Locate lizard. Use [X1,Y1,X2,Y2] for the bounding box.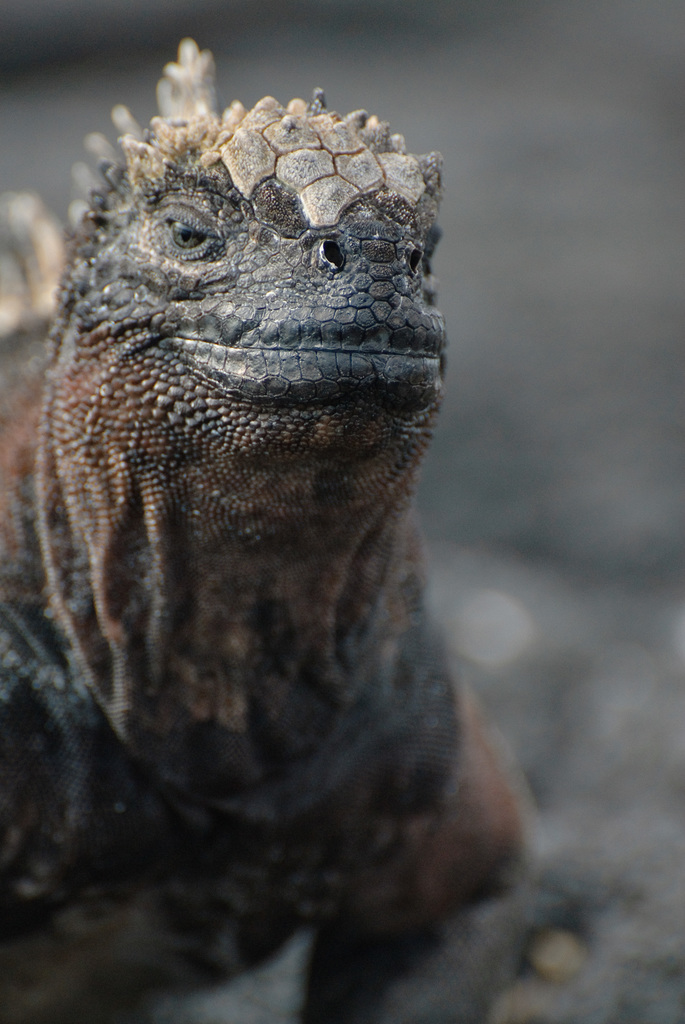
[15,29,531,1011].
